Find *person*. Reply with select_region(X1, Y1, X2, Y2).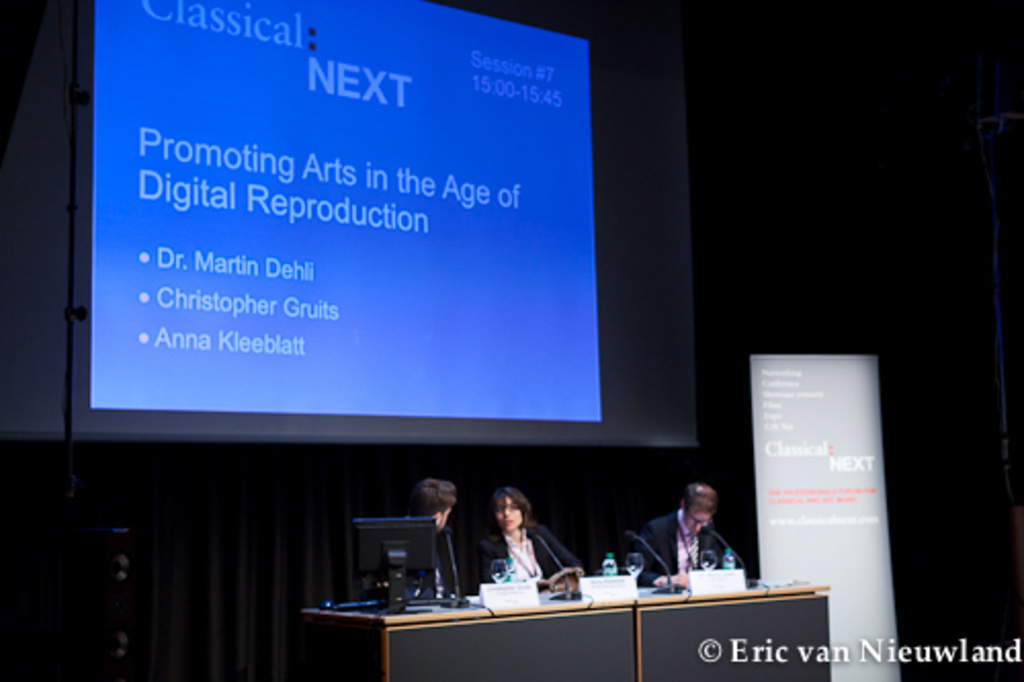
select_region(418, 479, 457, 598).
